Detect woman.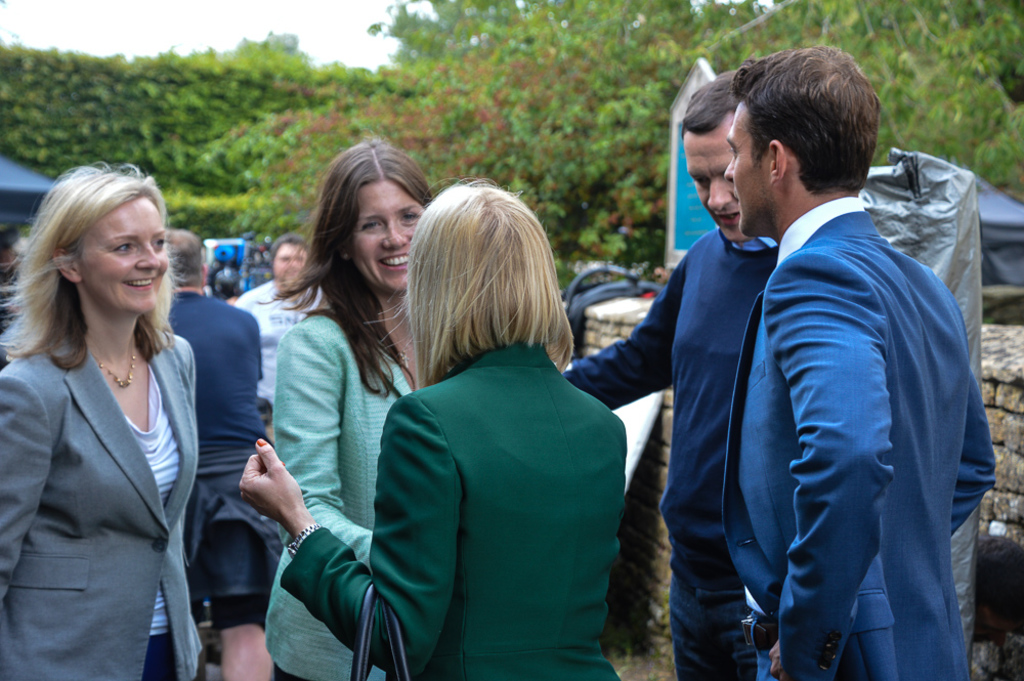
Detected at 5/151/227/680.
